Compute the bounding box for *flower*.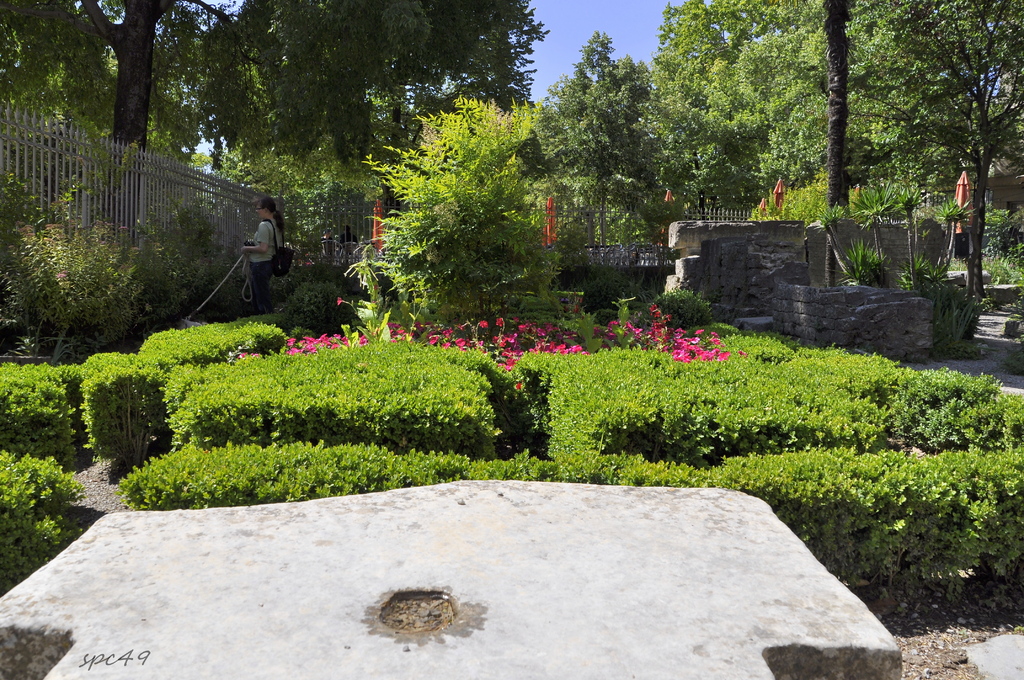
[x1=676, y1=346, x2=693, y2=366].
